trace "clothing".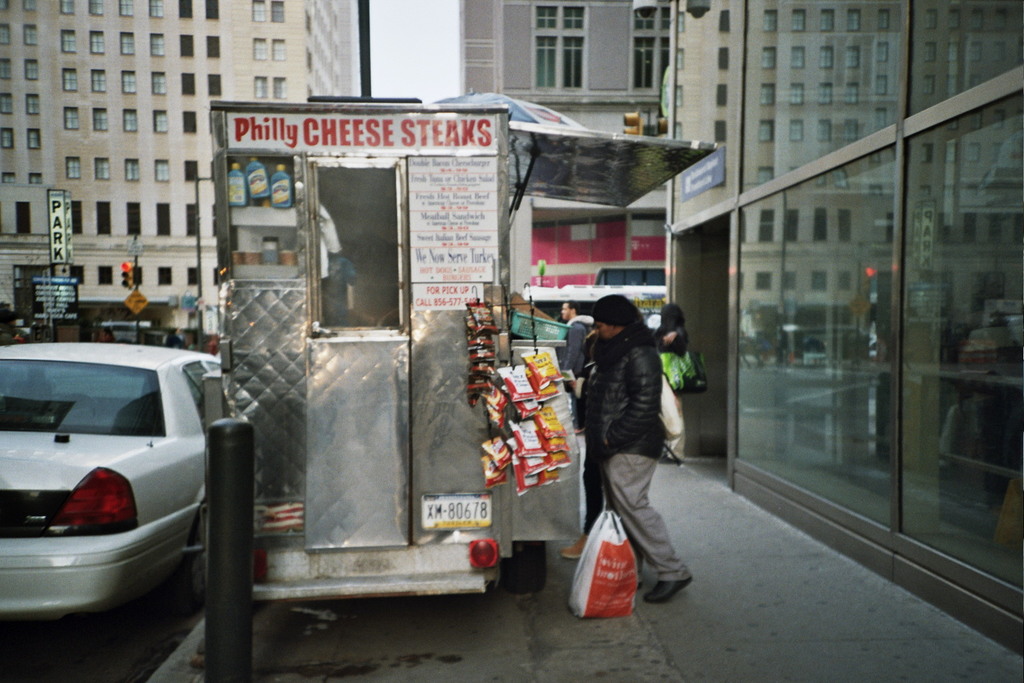
Traced to (x1=657, y1=324, x2=685, y2=447).
